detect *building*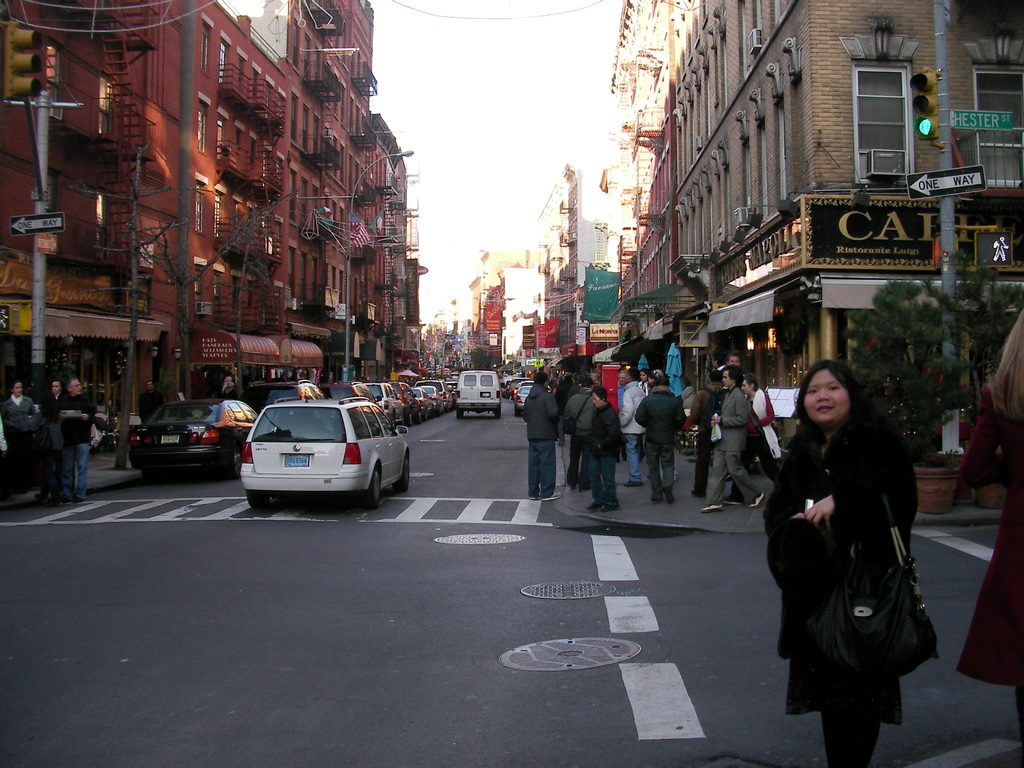
<region>670, 0, 1023, 410</region>
